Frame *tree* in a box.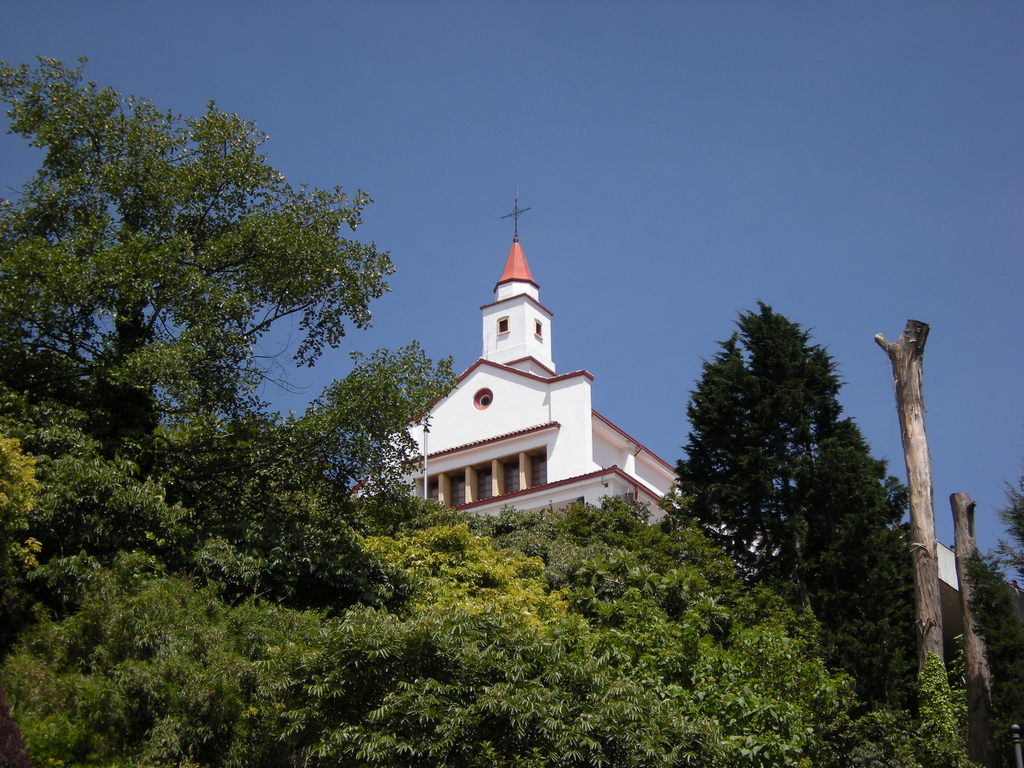
bbox=(0, 49, 389, 473).
